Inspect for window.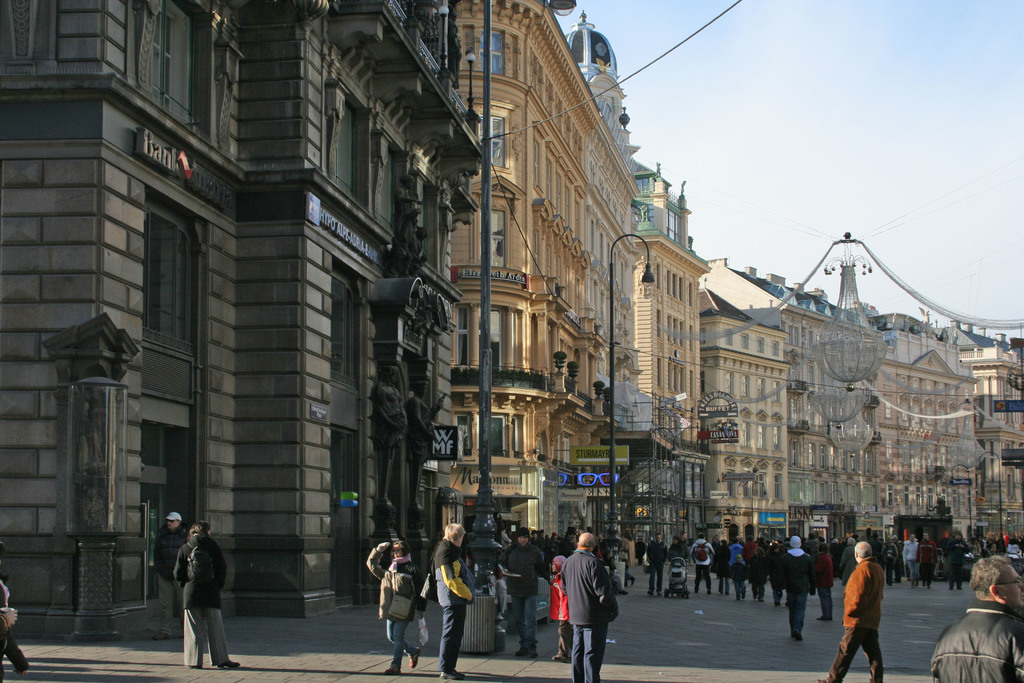
Inspection: box=[741, 332, 751, 352].
